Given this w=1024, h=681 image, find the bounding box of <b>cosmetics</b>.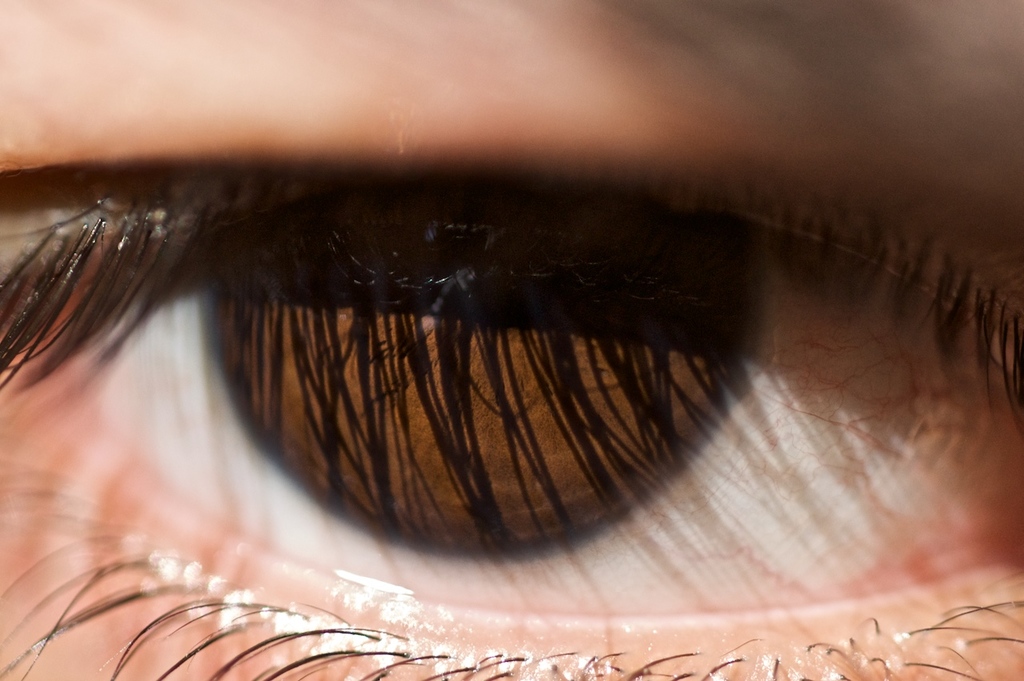
select_region(0, 99, 1004, 623).
